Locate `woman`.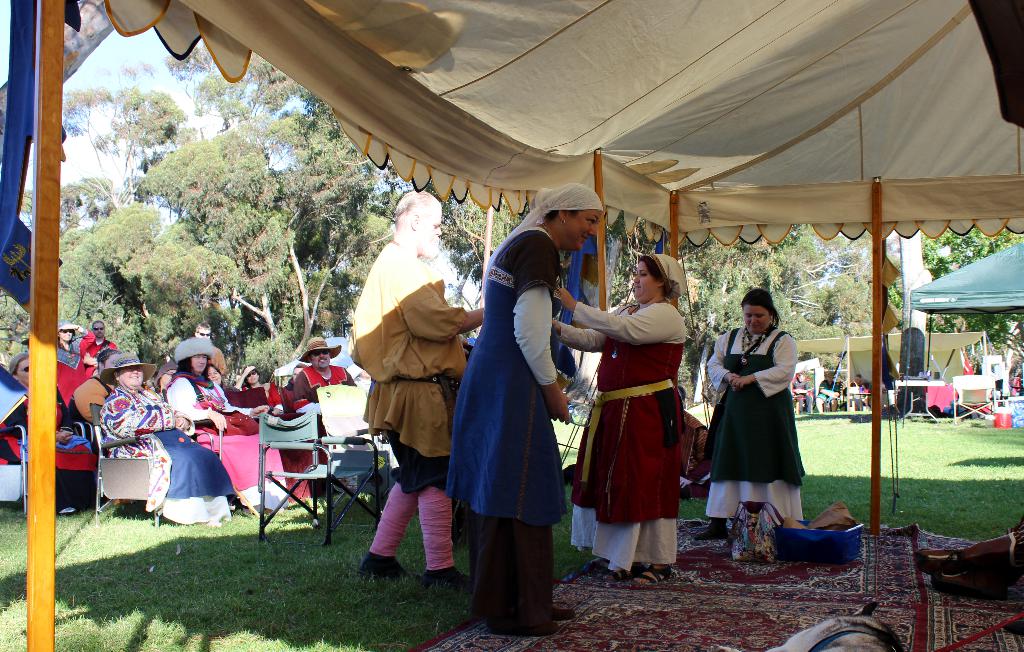
Bounding box: 551/255/685/585.
